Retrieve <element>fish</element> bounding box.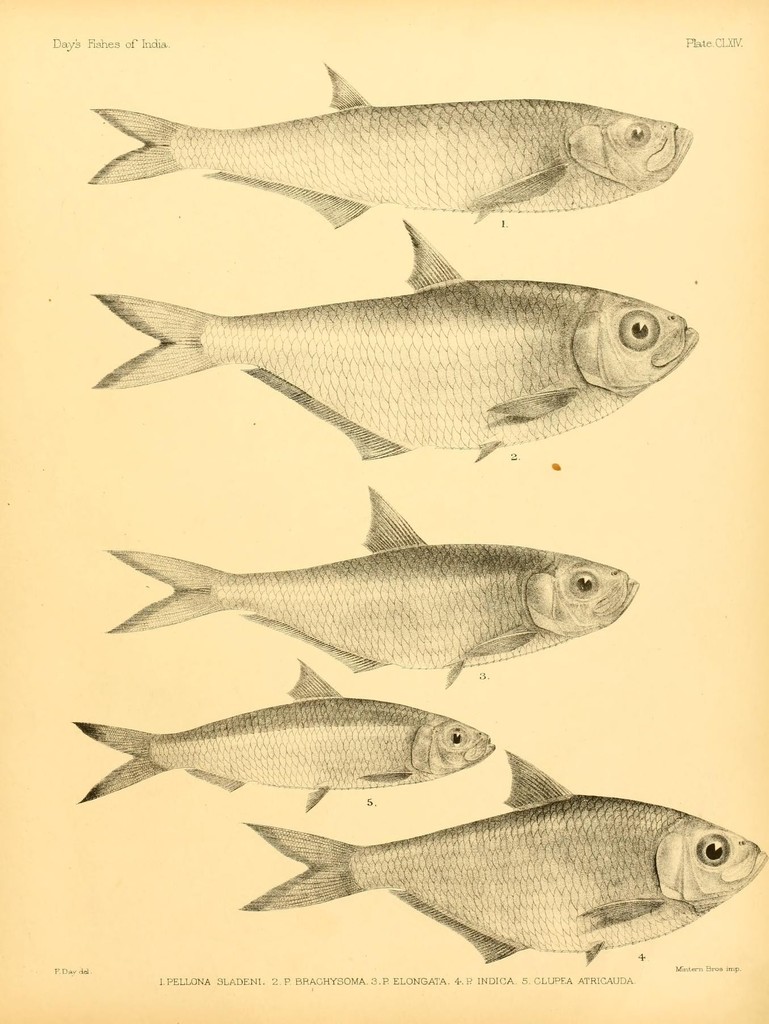
Bounding box: crop(70, 655, 492, 812).
